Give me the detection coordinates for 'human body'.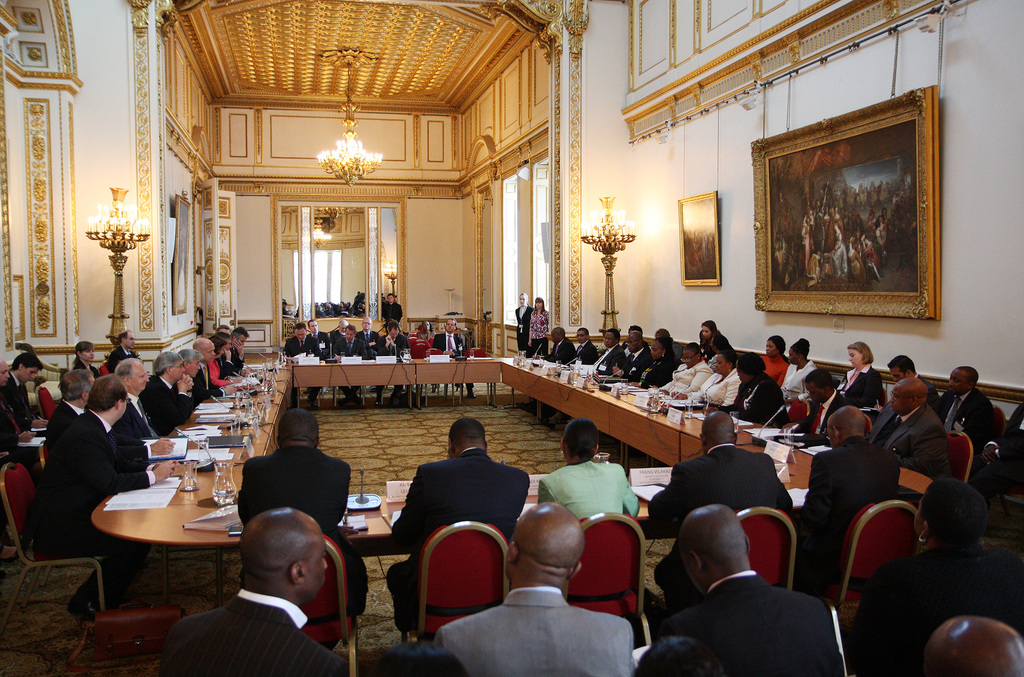
x1=195 y1=335 x2=236 y2=397.
